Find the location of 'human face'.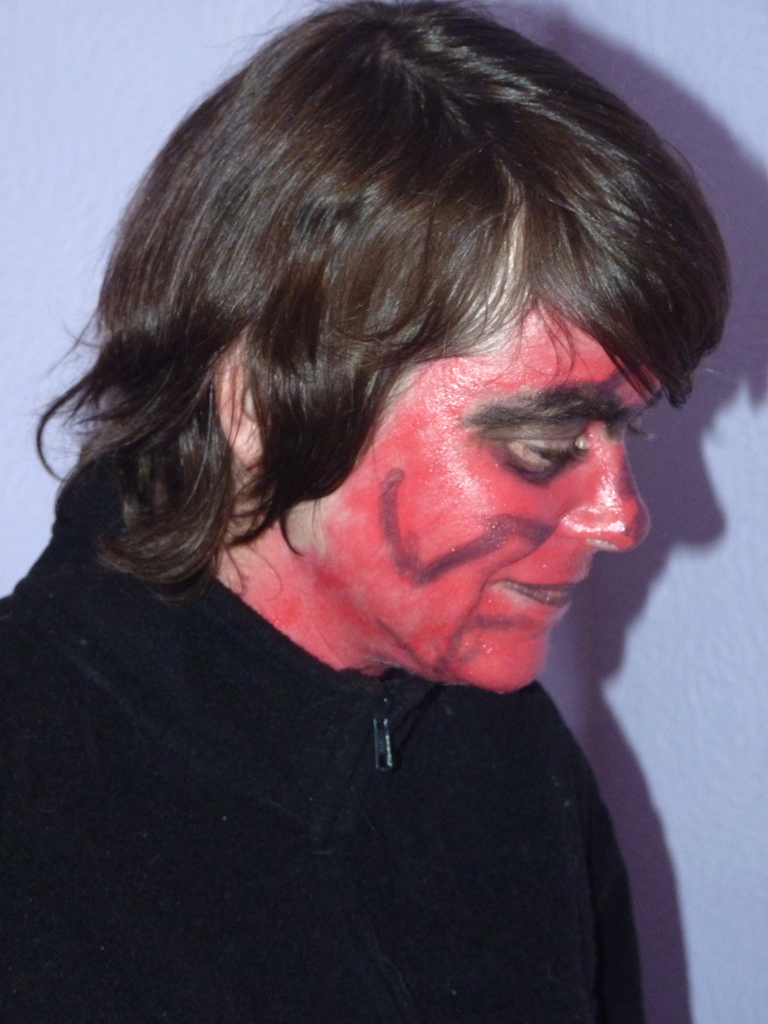
Location: box=[272, 280, 668, 690].
